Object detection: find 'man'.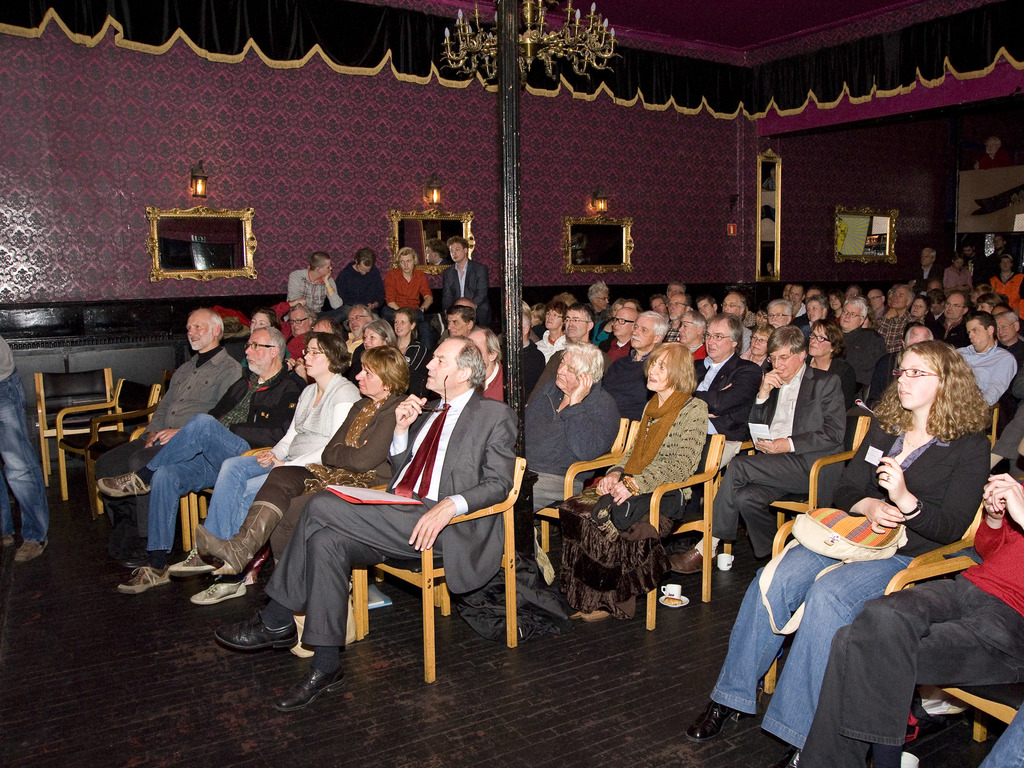
x1=996 y1=305 x2=1023 y2=373.
